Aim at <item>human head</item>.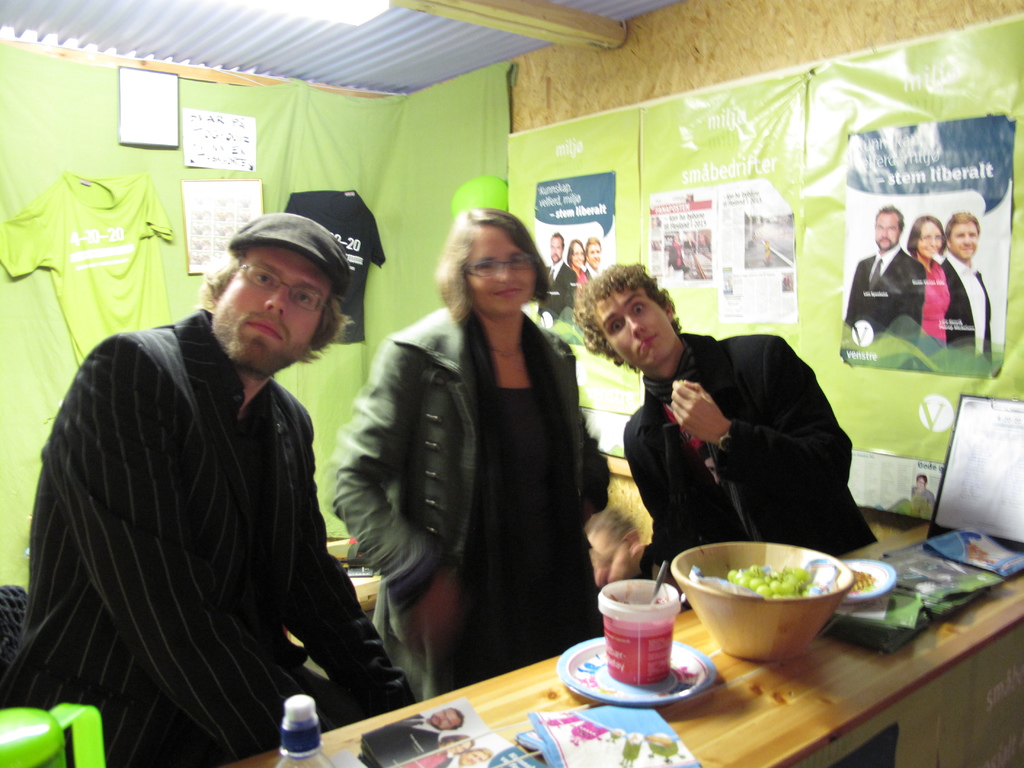
Aimed at pyautogui.locateOnScreen(584, 257, 679, 362).
